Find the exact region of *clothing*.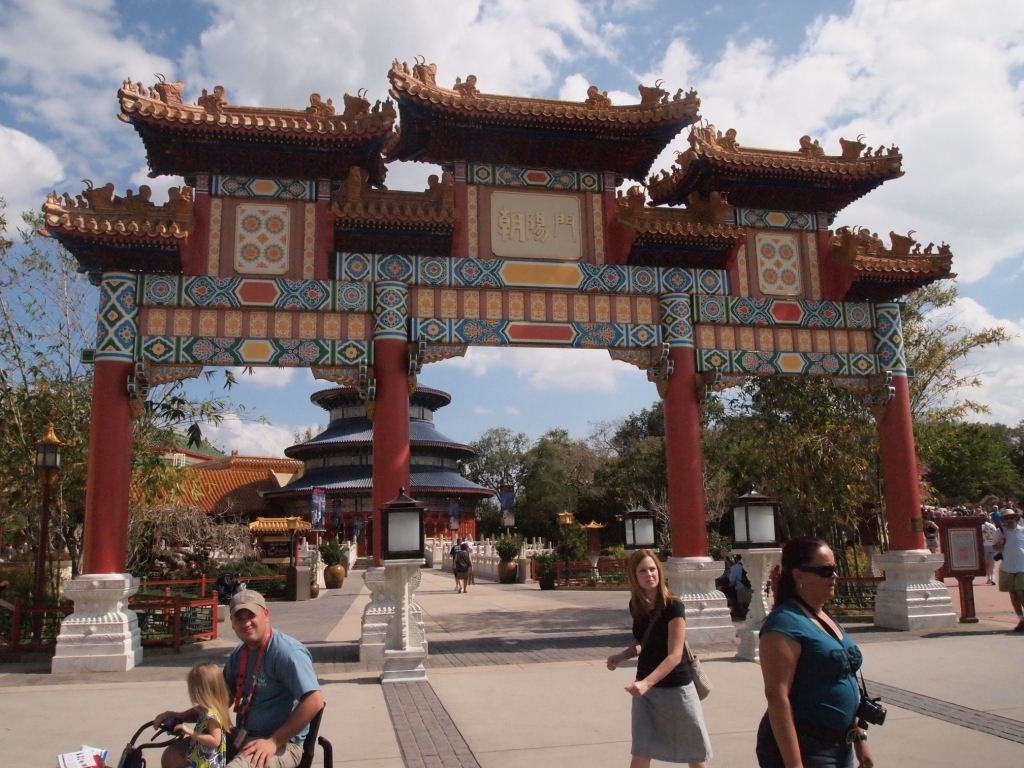
Exact region: [left=631, top=594, right=714, bottom=761].
